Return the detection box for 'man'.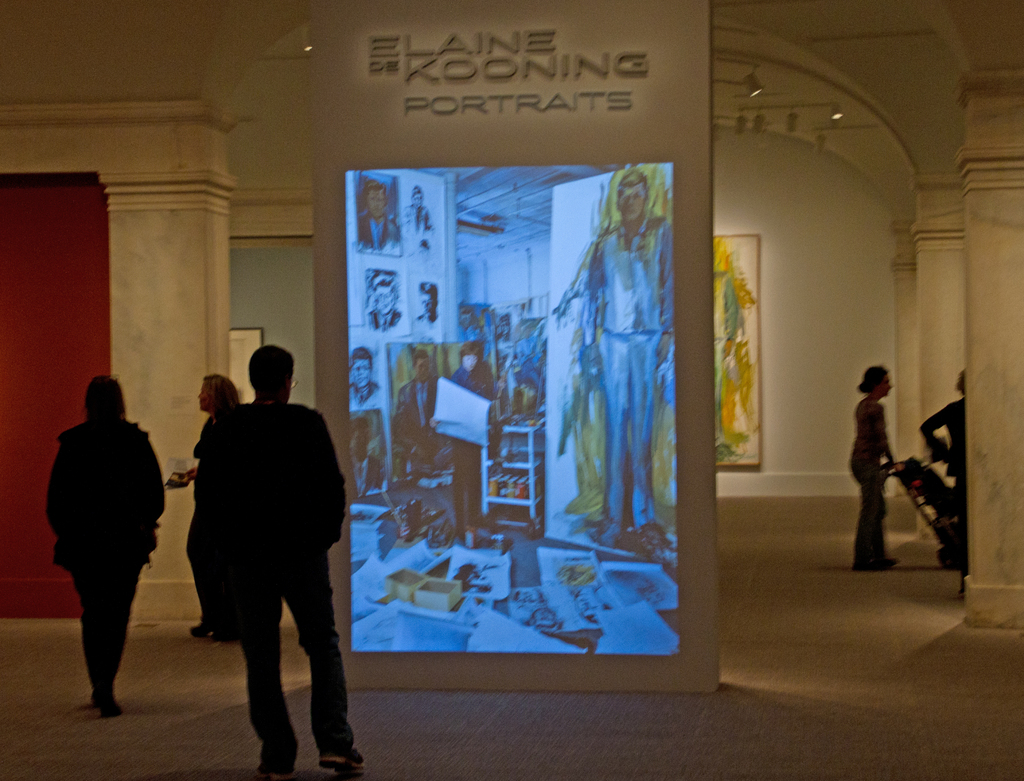
region(413, 277, 441, 328).
